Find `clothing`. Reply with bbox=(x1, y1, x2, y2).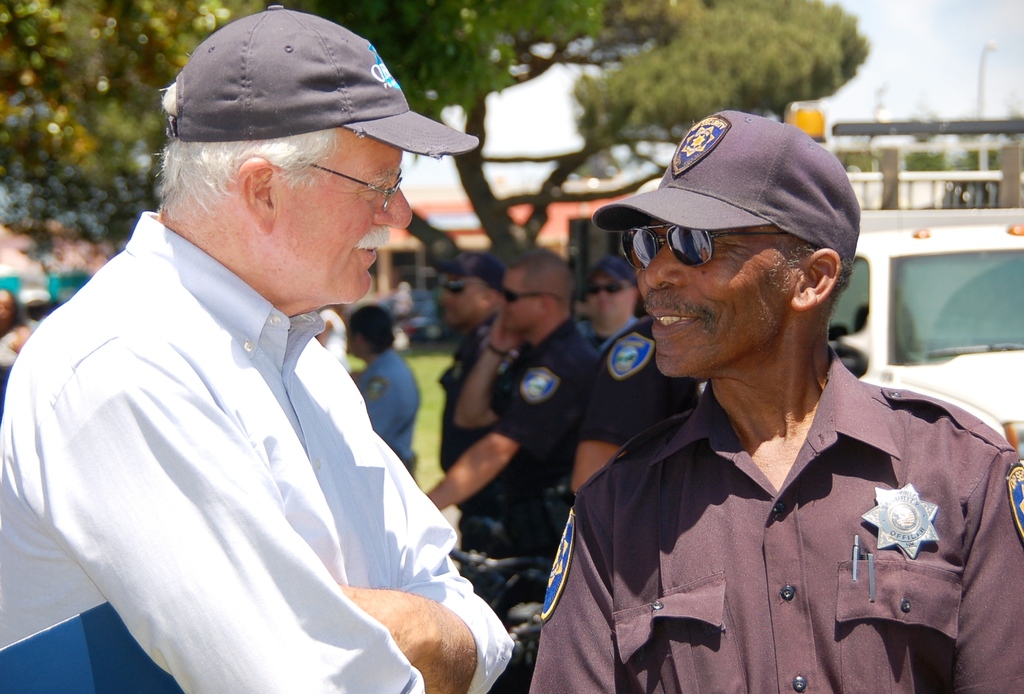
bbox=(37, 201, 483, 693).
